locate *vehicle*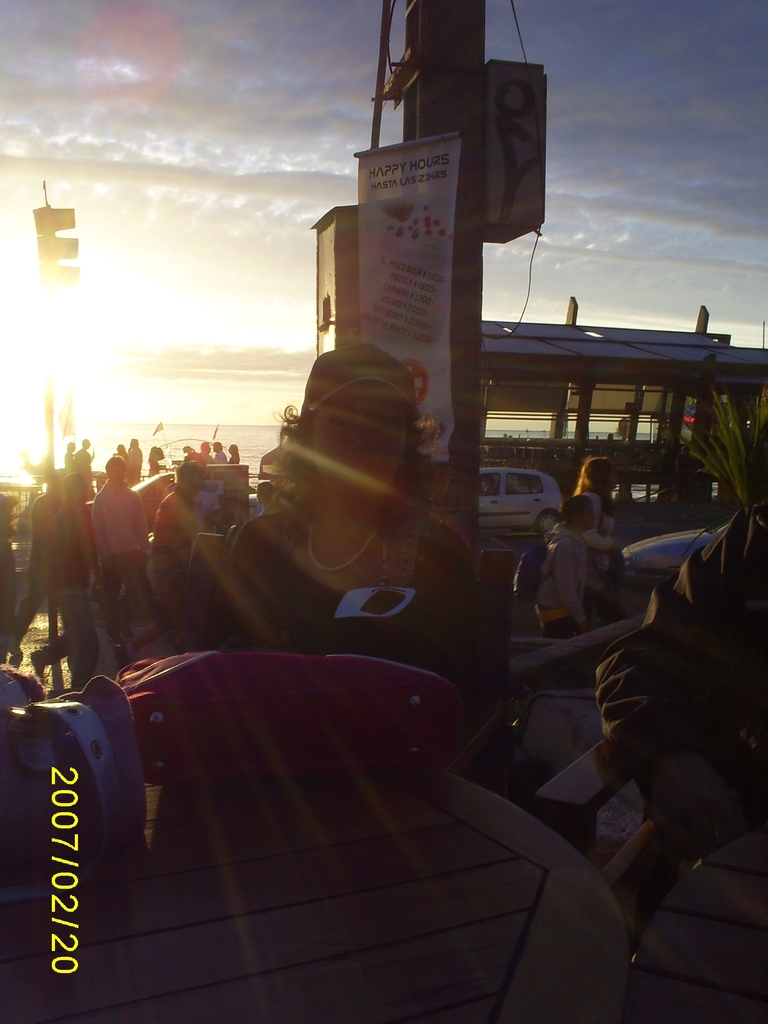
bbox=(480, 456, 583, 524)
